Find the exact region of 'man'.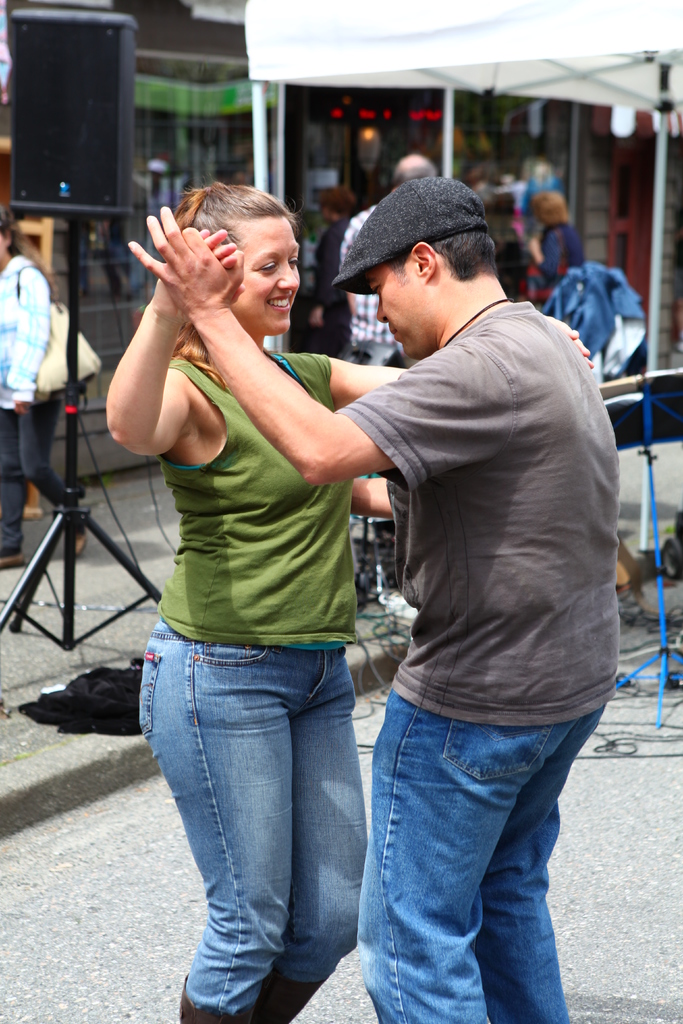
Exact region: locate(129, 177, 620, 1023).
